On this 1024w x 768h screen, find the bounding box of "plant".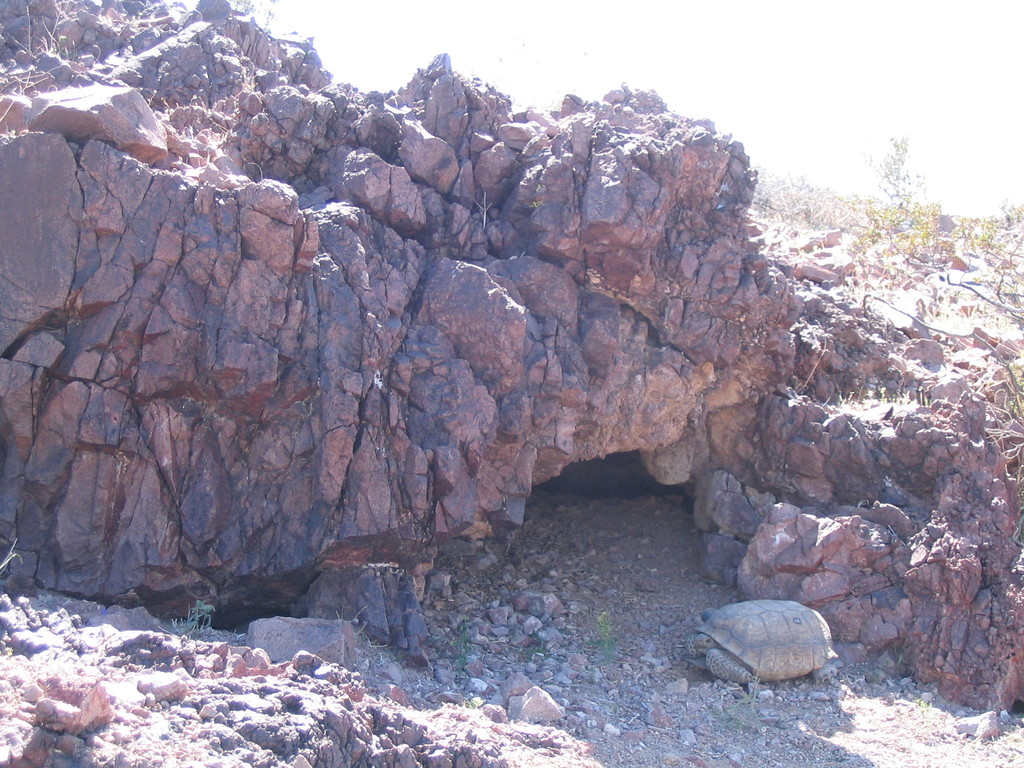
Bounding box: bbox=[463, 696, 476, 711].
